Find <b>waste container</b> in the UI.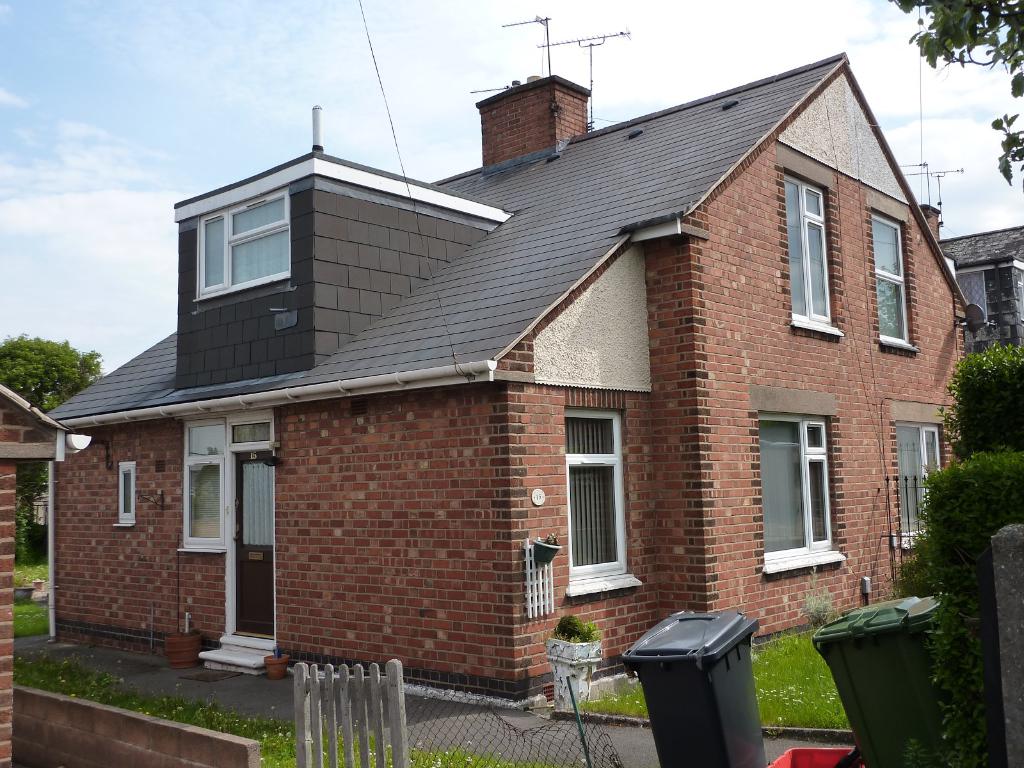
UI element at 806/590/950/767.
